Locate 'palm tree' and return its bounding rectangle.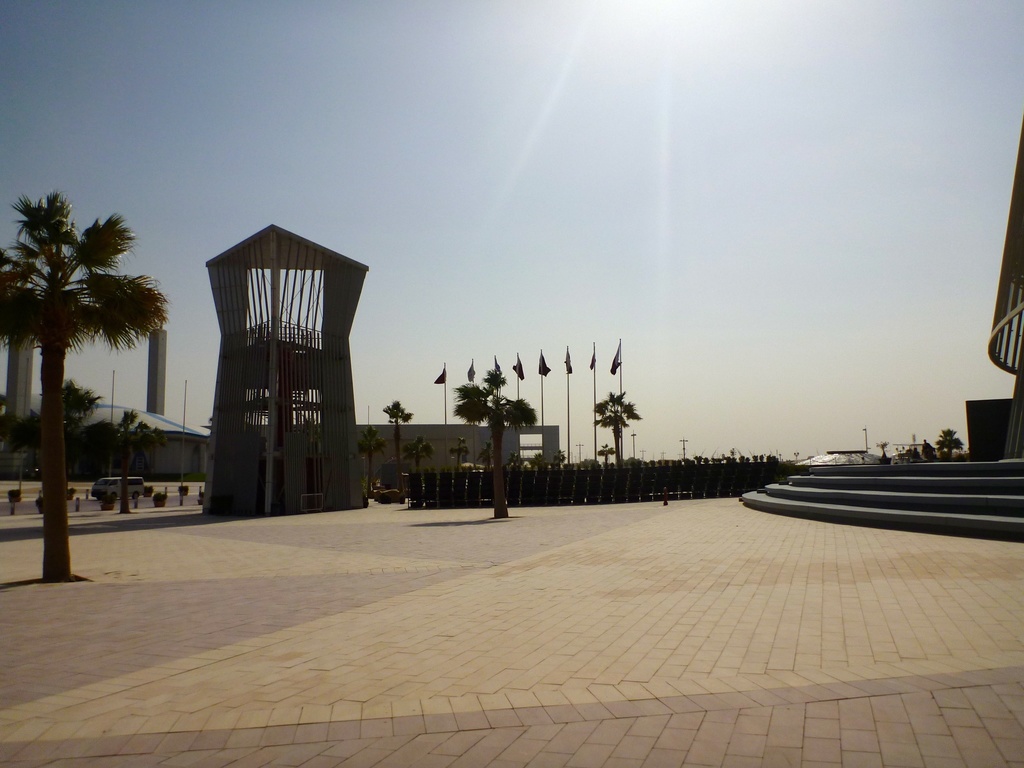
[x1=447, y1=365, x2=543, y2=516].
